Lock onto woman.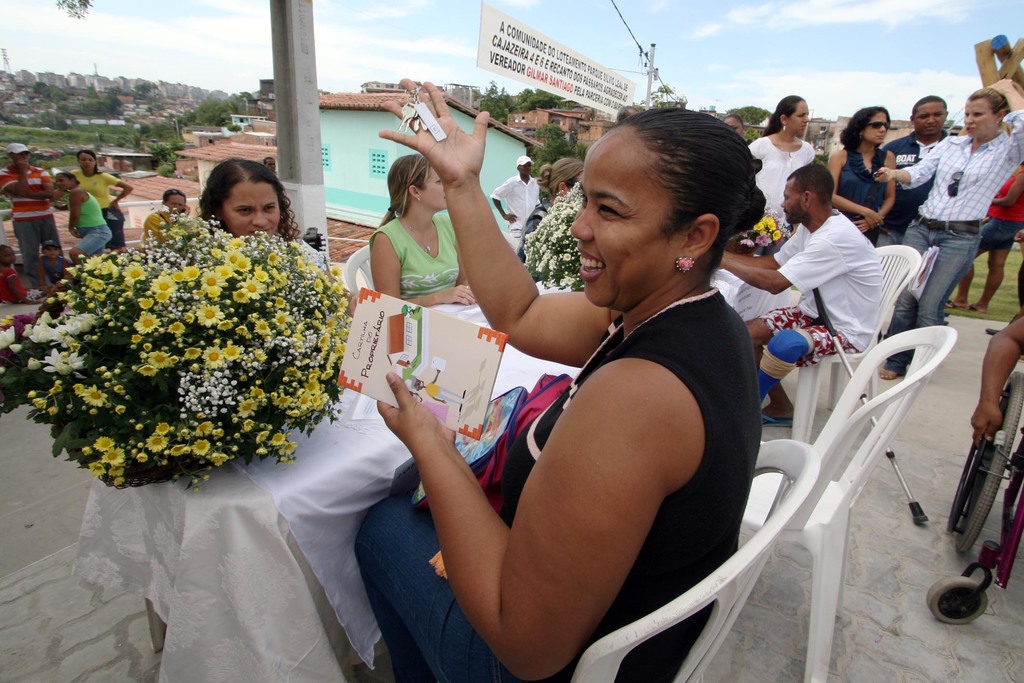
Locked: {"x1": 410, "y1": 79, "x2": 764, "y2": 682}.
